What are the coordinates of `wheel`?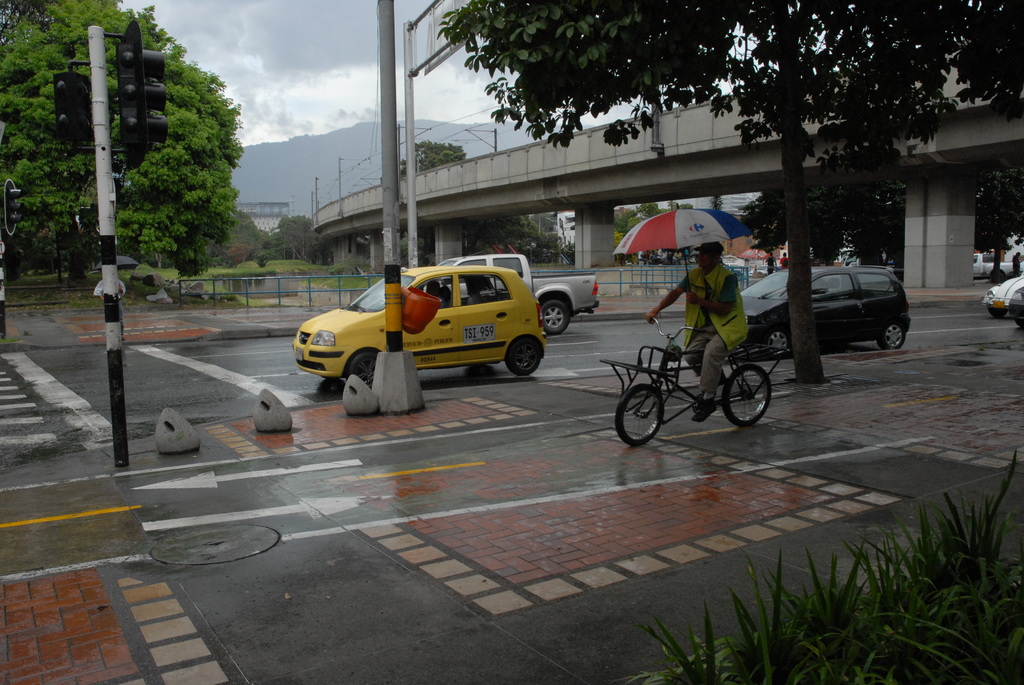
(x1=348, y1=348, x2=376, y2=388).
